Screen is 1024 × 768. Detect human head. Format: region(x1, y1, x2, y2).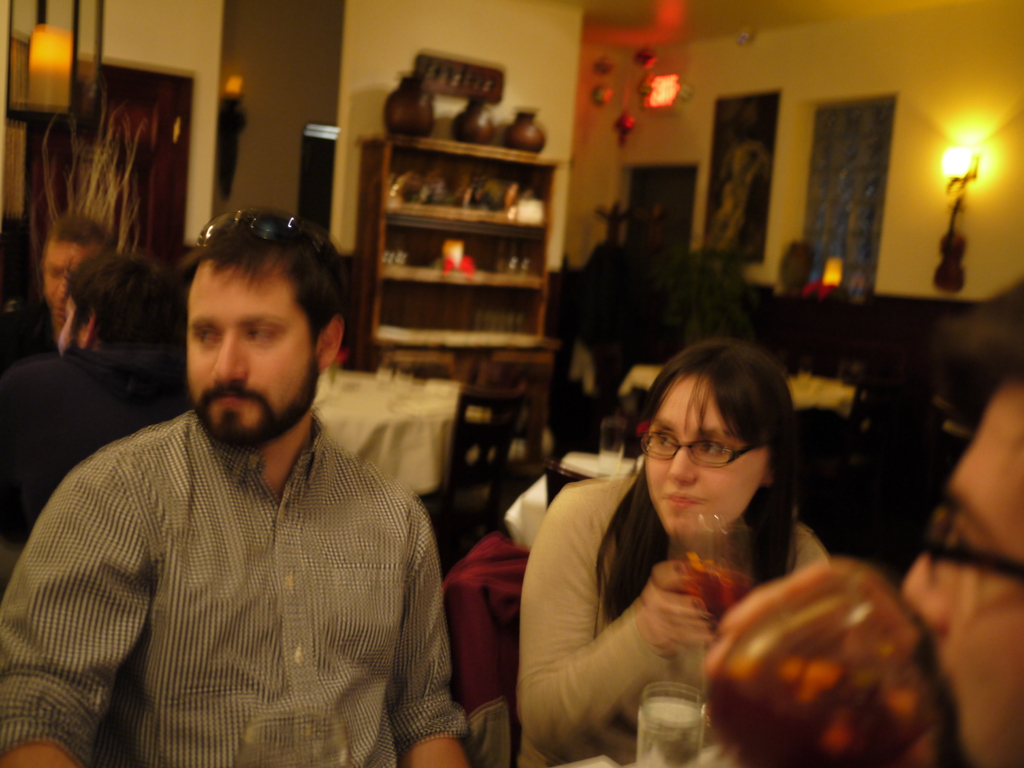
region(897, 289, 1023, 767).
